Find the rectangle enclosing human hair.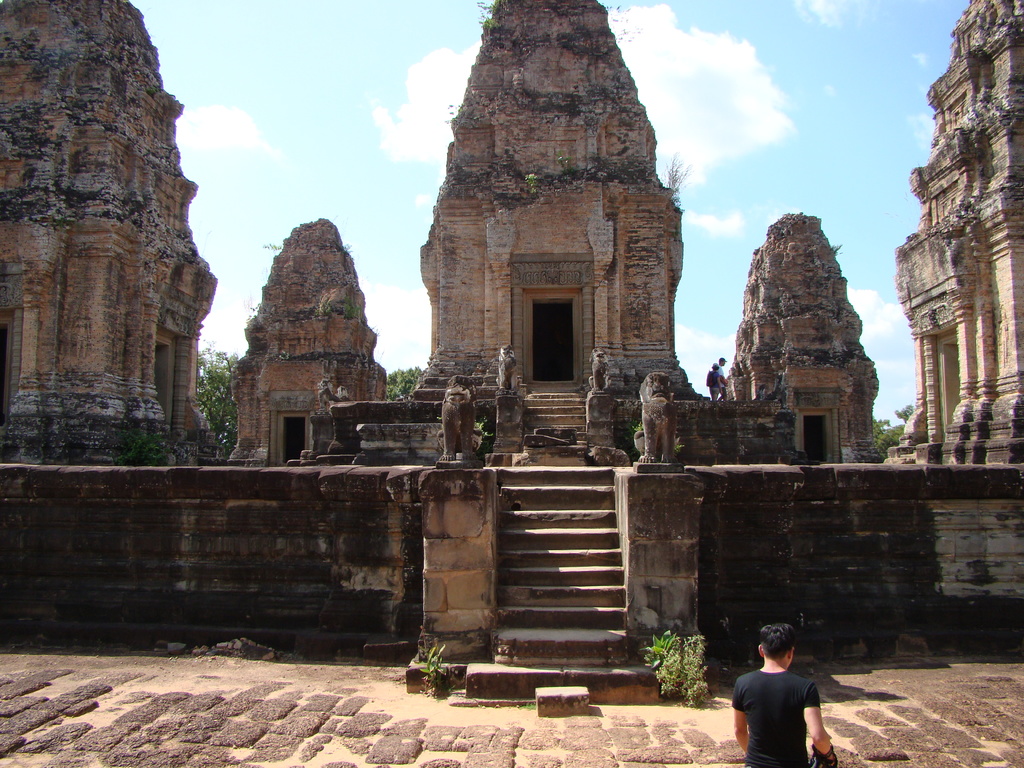
region(758, 624, 794, 662).
